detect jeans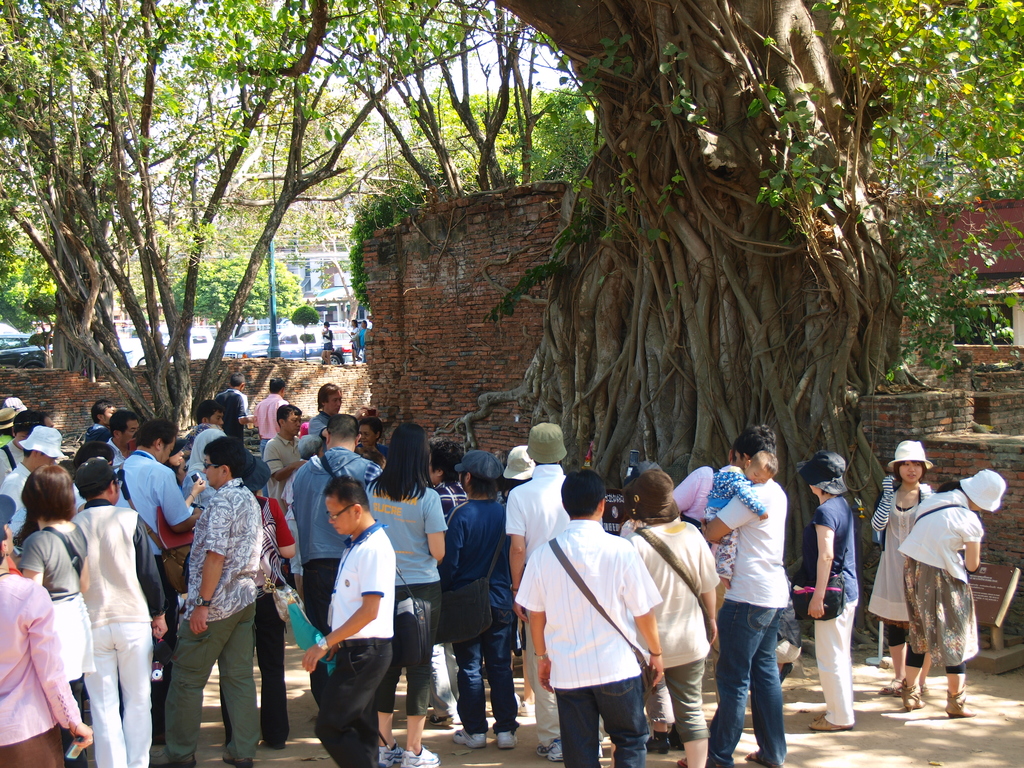
(708,593,789,767)
